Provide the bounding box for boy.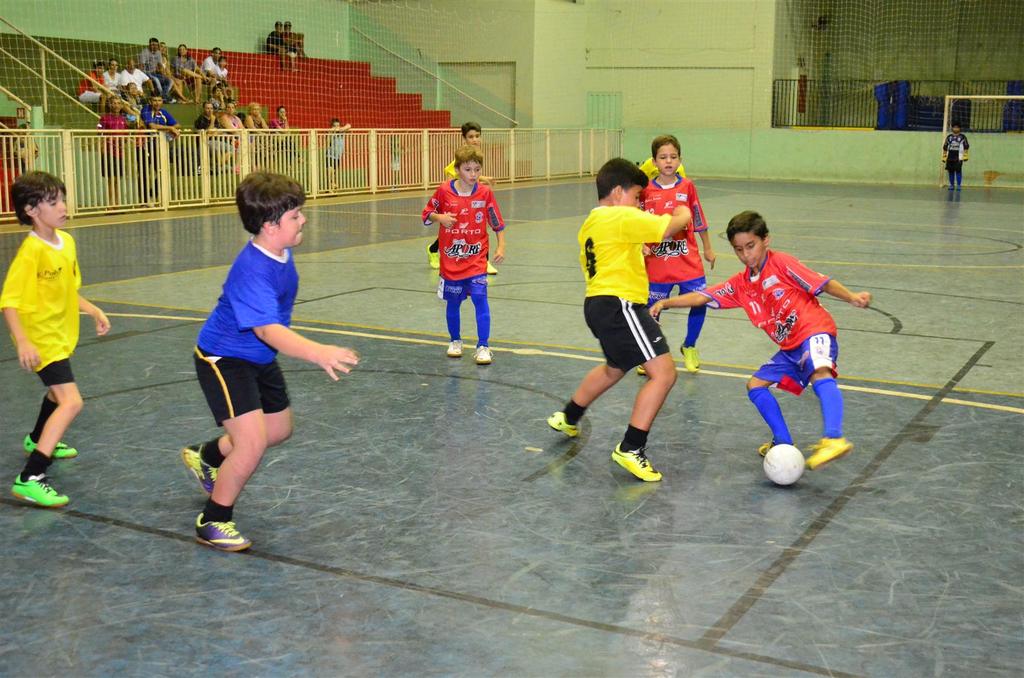
x1=545 y1=158 x2=693 y2=484.
